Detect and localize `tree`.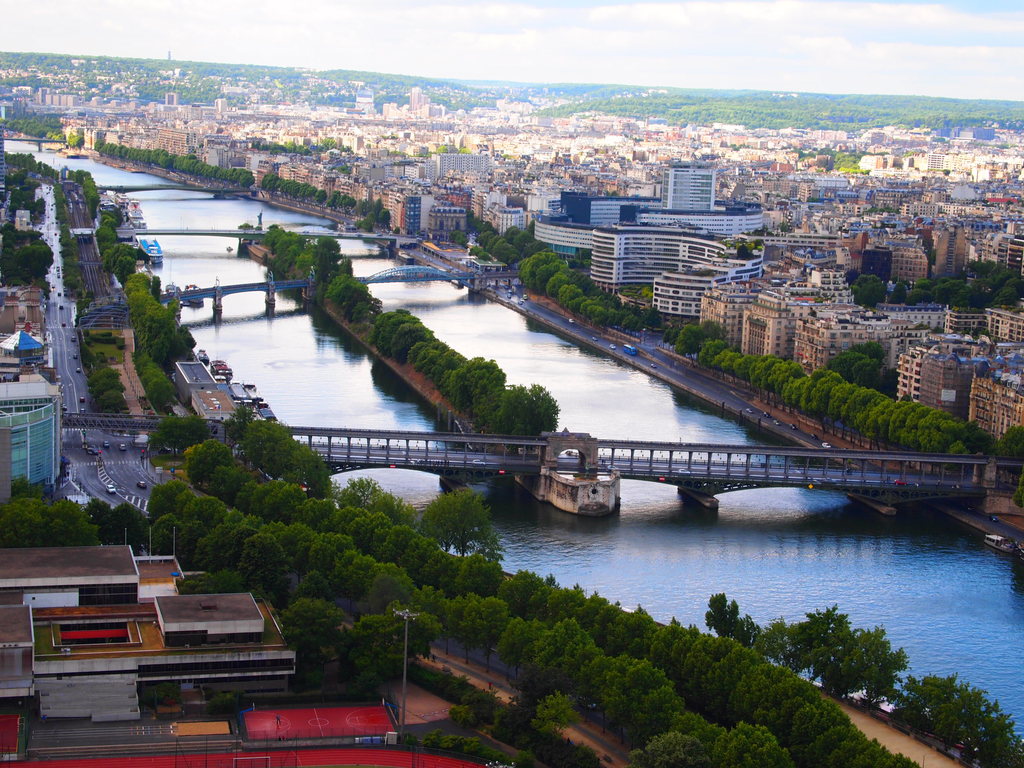
Localized at [left=0, top=479, right=103, bottom=544].
